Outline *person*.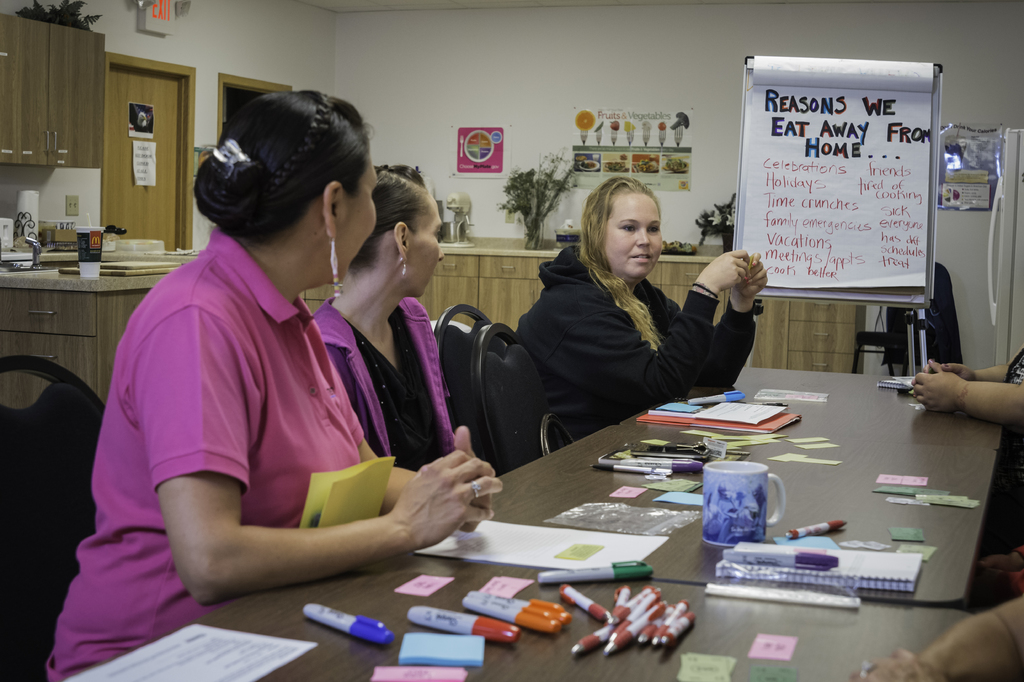
Outline: {"left": 509, "top": 172, "right": 768, "bottom": 443}.
